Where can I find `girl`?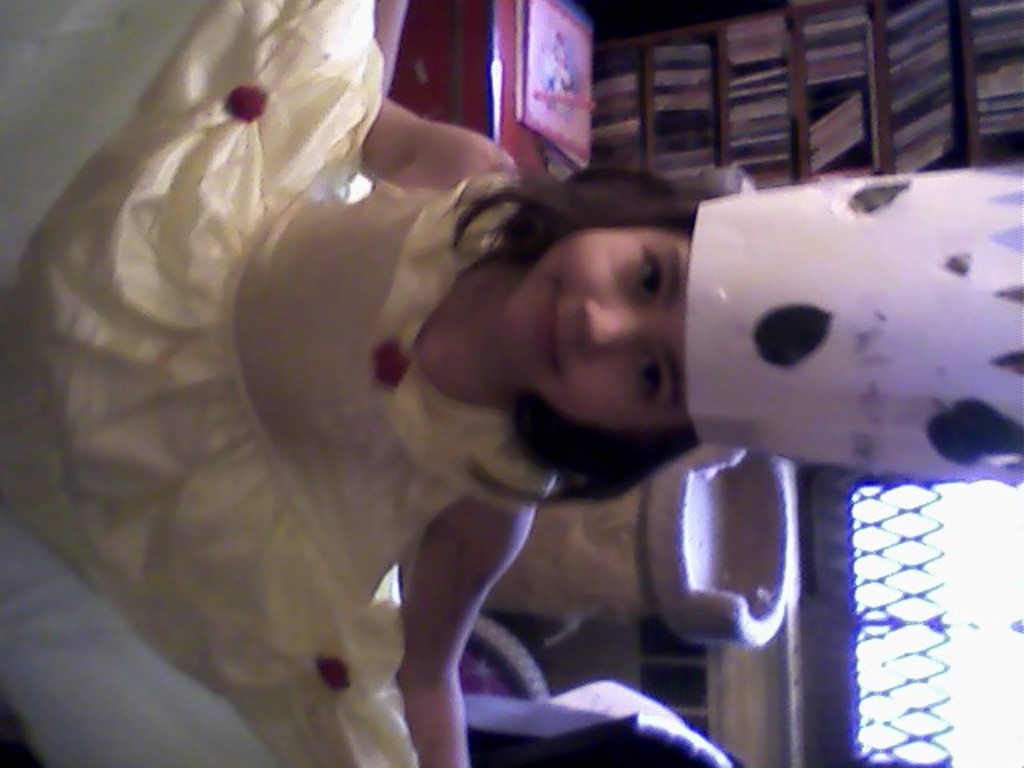
You can find it at rect(0, 0, 736, 766).
